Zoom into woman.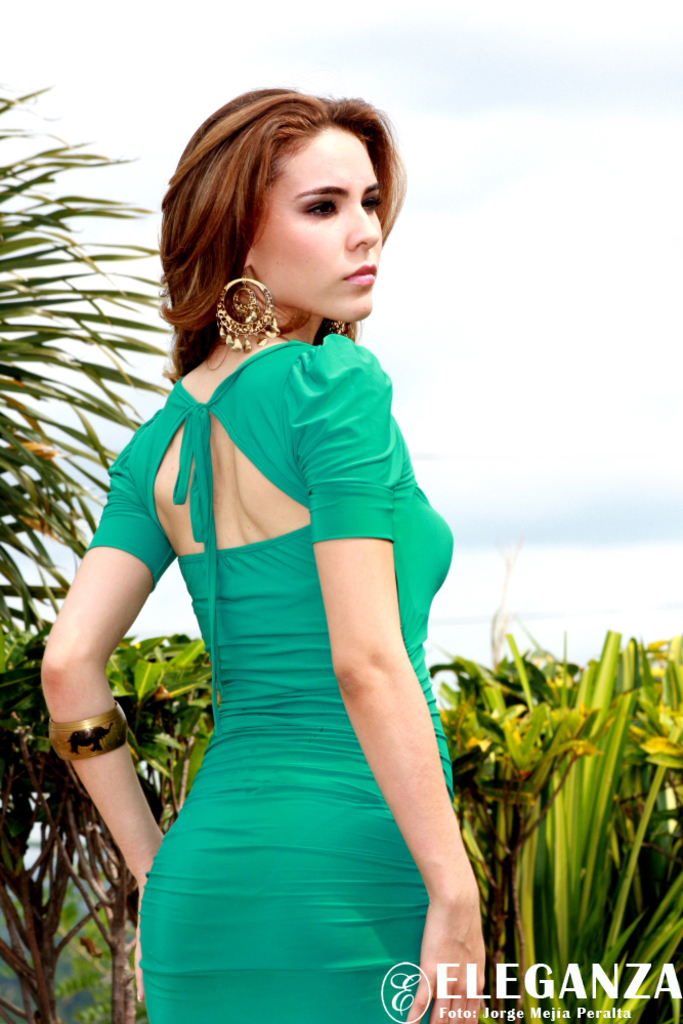
Zoom target: (43, 76, 510, 1023).
